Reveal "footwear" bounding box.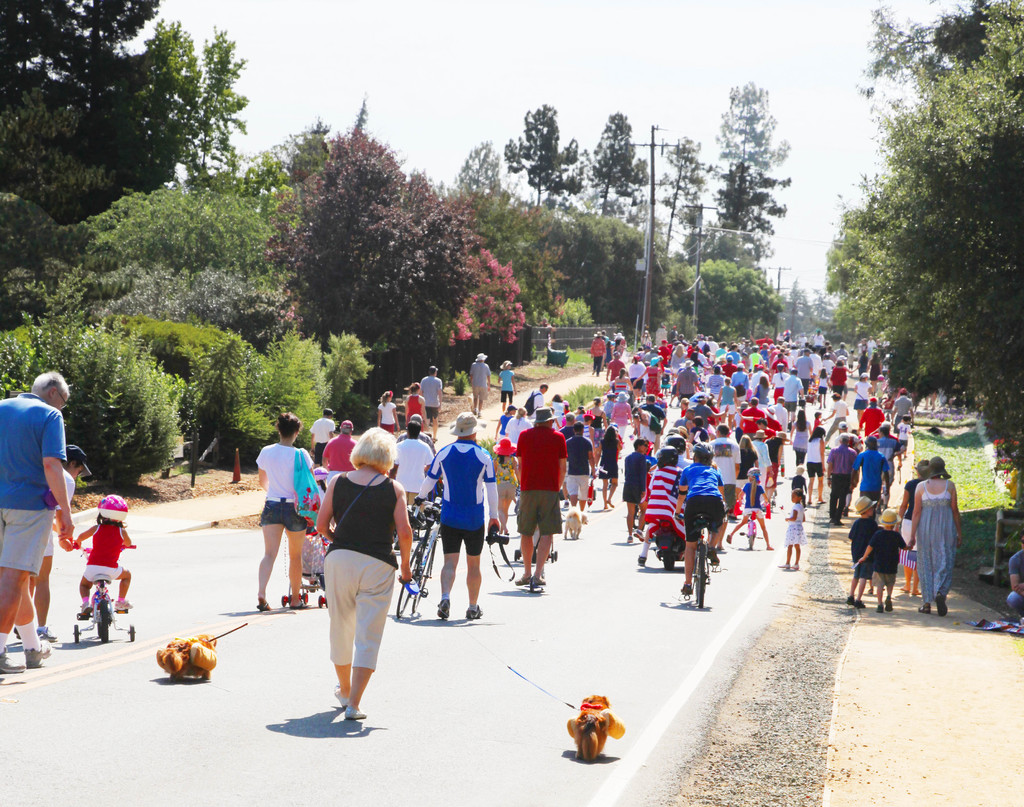
Revealed: detection(463, 603, 479, 615).
